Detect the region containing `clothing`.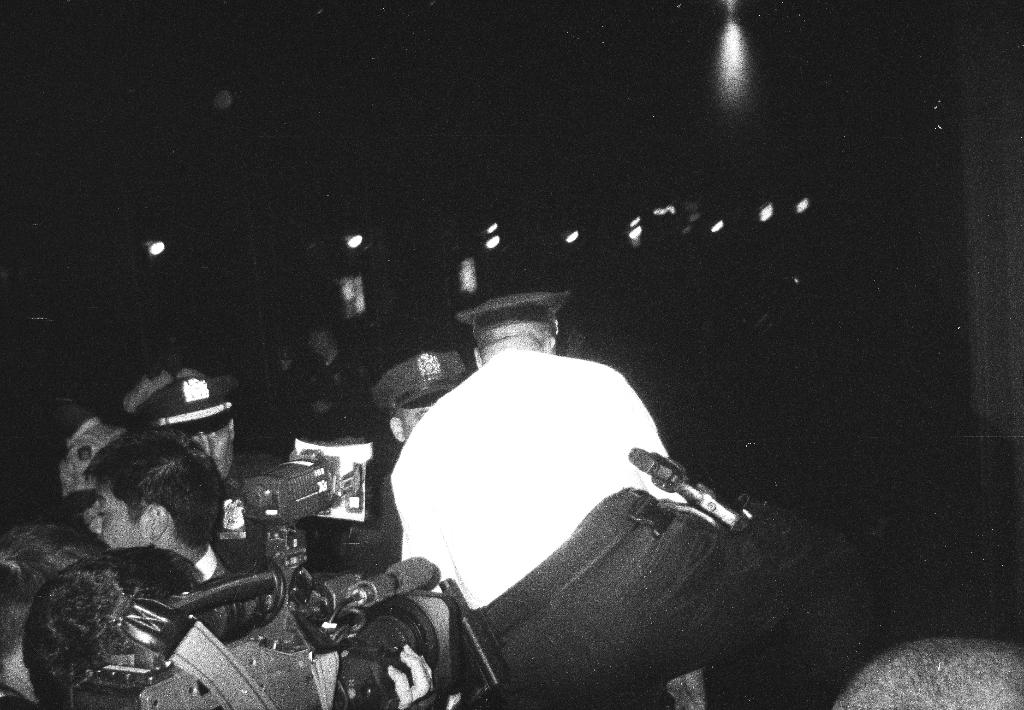
<region>390, 347, 688, 618</region>.
